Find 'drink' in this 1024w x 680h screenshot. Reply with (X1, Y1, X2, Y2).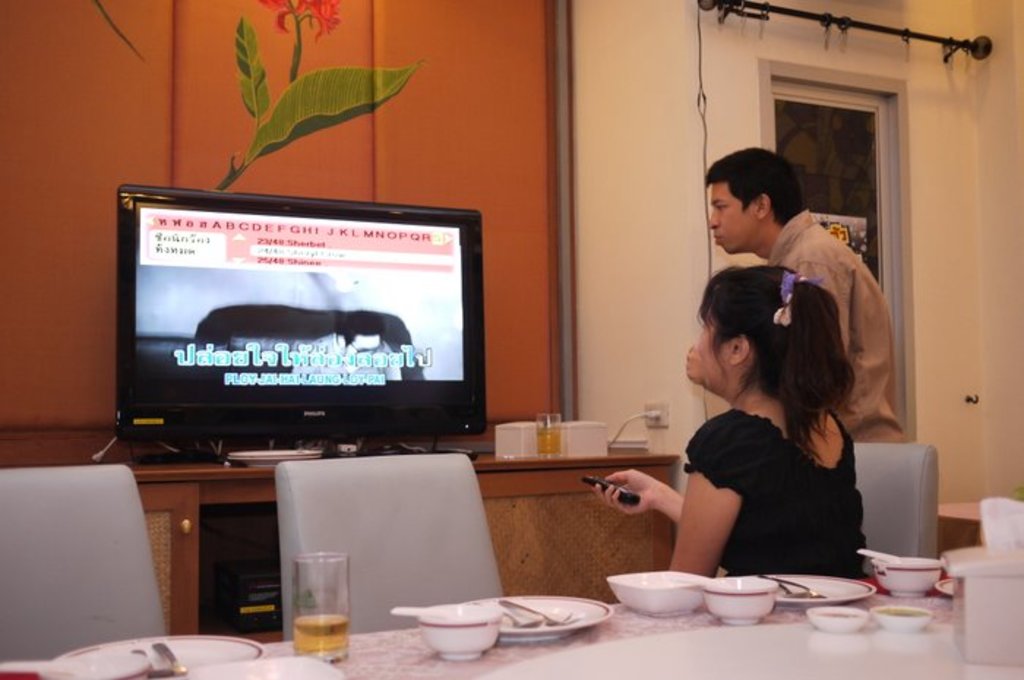
(291, 613, 351, 652).
